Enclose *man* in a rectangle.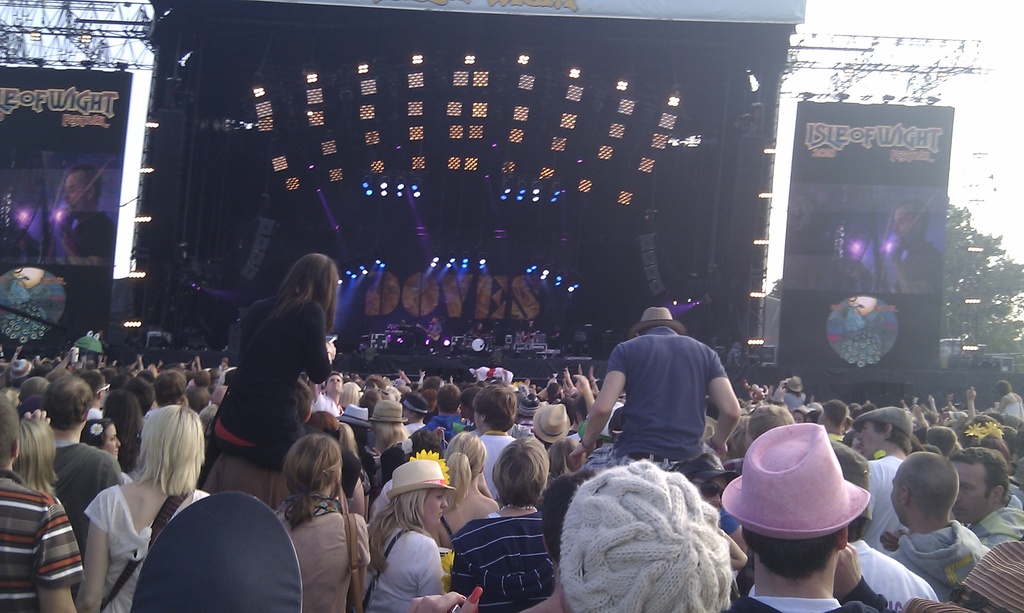
881,448,989,591.
